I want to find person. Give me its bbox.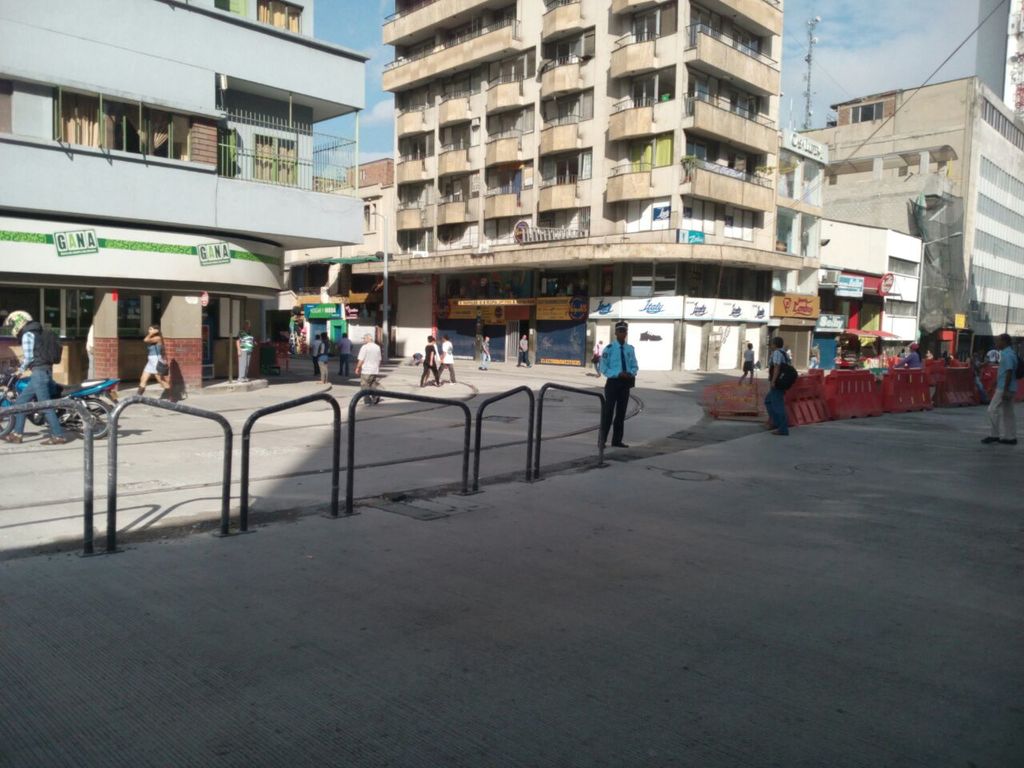
detection(0, 314, 65, 445).
